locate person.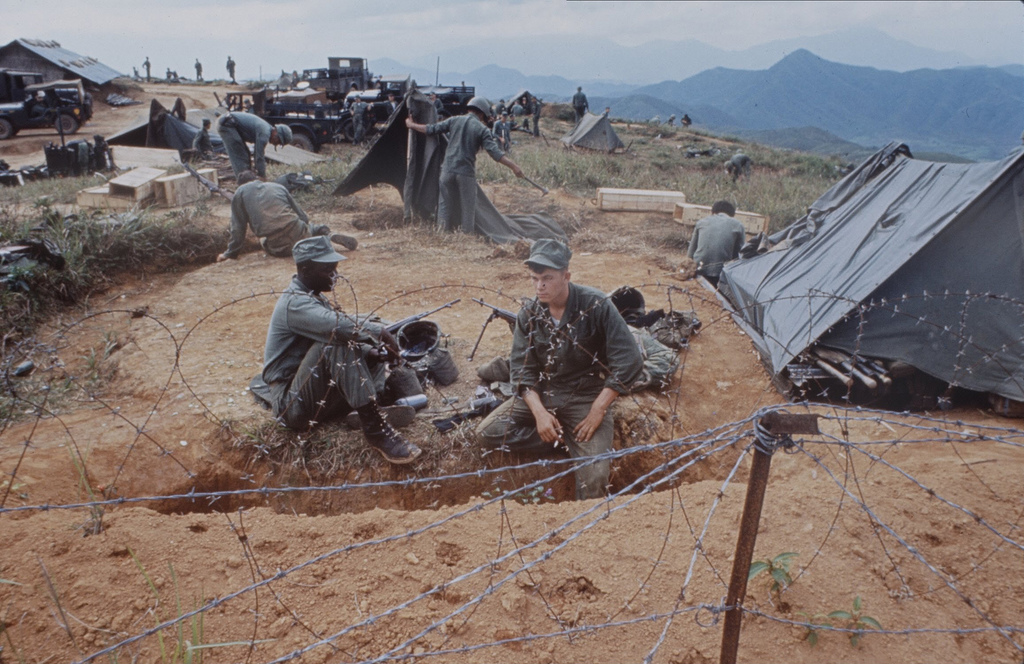
Bounding box: <bbox>173, 101, 186, 122</bbox>.
